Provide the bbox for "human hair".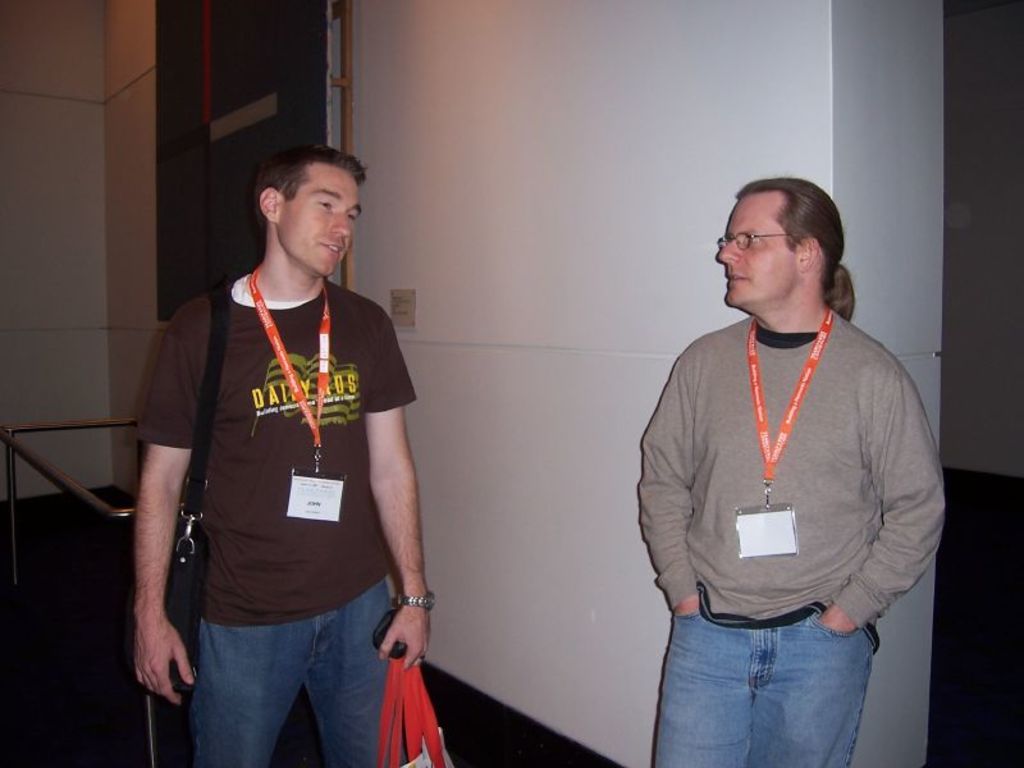
(737, 170, 858, 316).
